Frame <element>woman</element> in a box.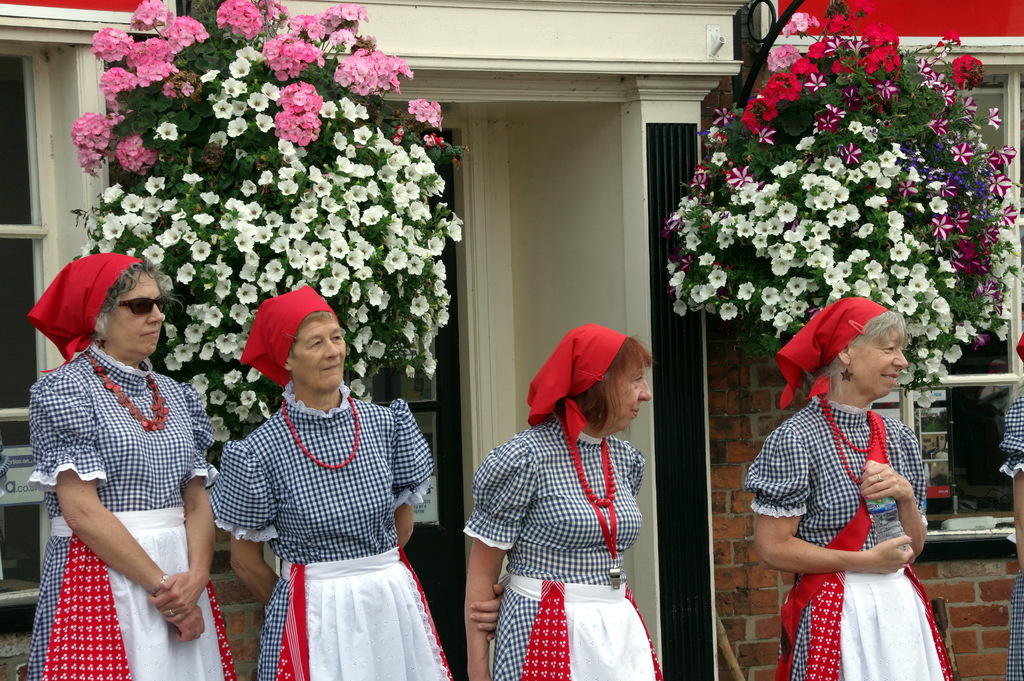
740:297:977:680.
